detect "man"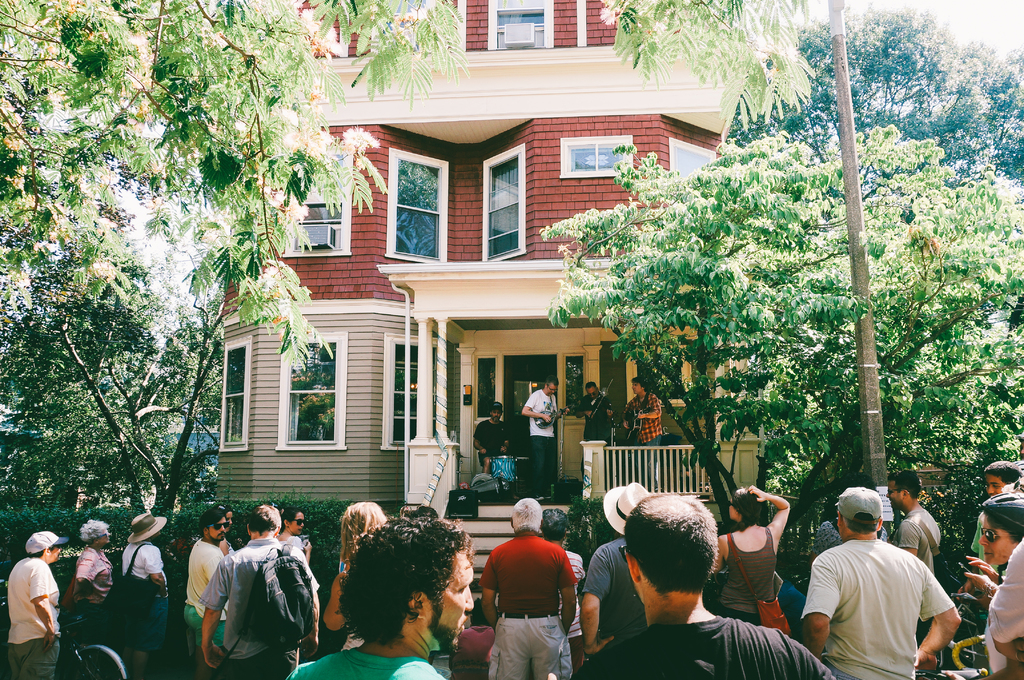
479/496/577/679
